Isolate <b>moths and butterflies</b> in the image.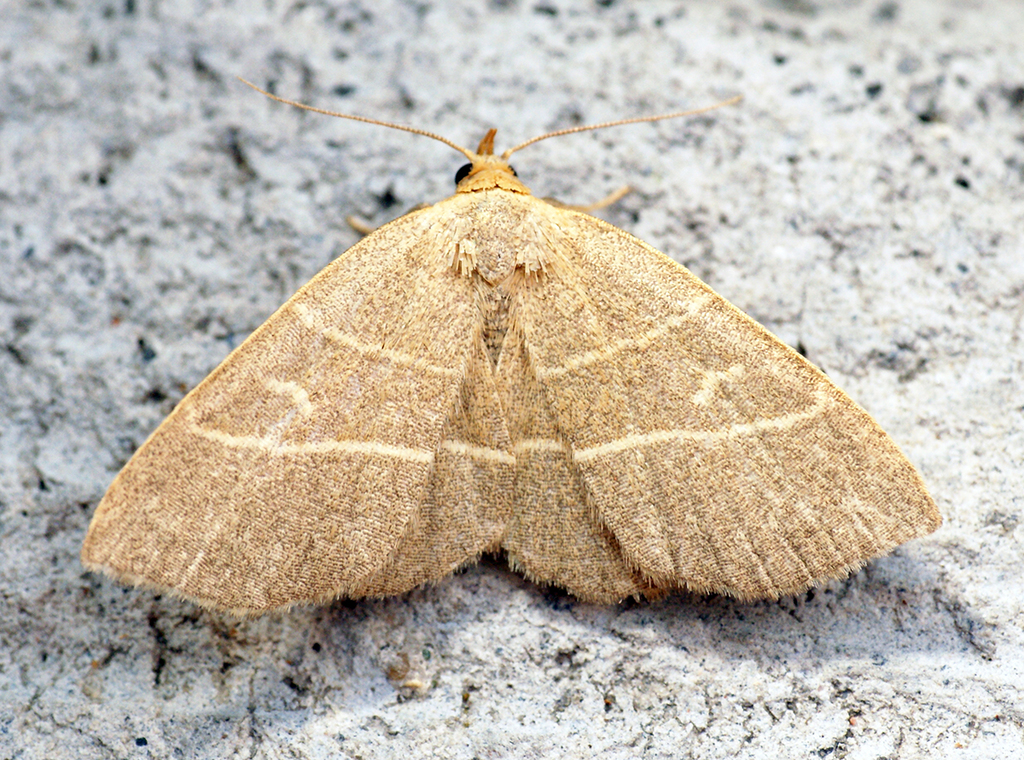
Isolated region: (x1=79, y1=70, x2=946, y2=622).
